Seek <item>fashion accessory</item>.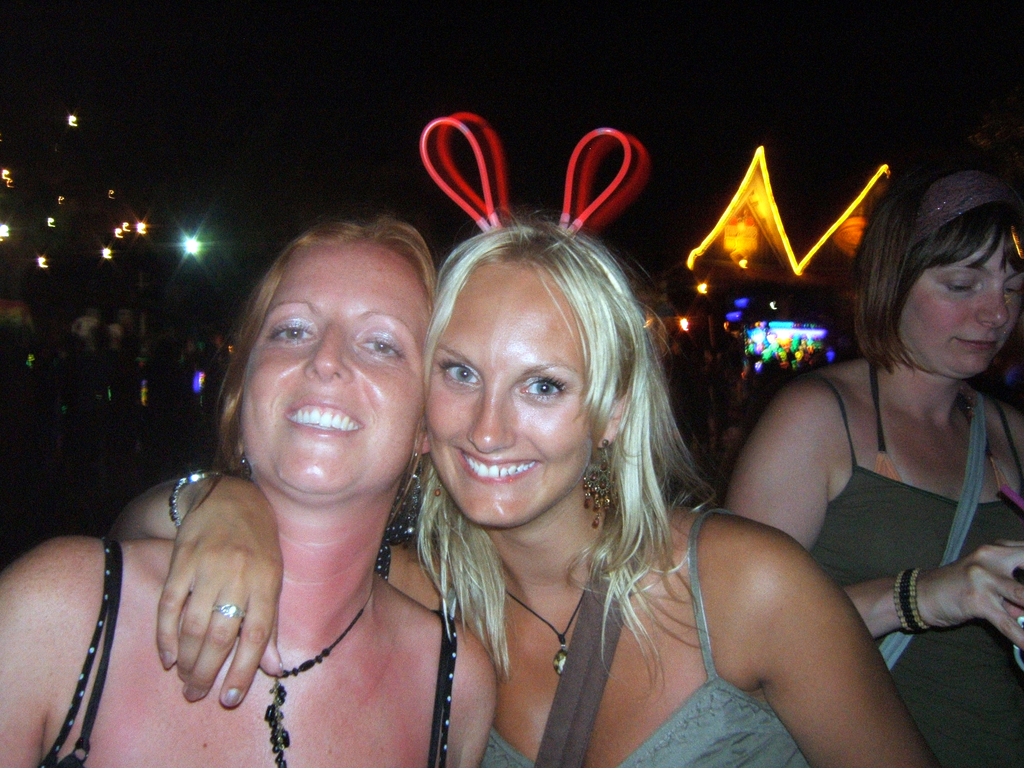
pyautogui.locateOnScreen(535, 570, 633, 767).
